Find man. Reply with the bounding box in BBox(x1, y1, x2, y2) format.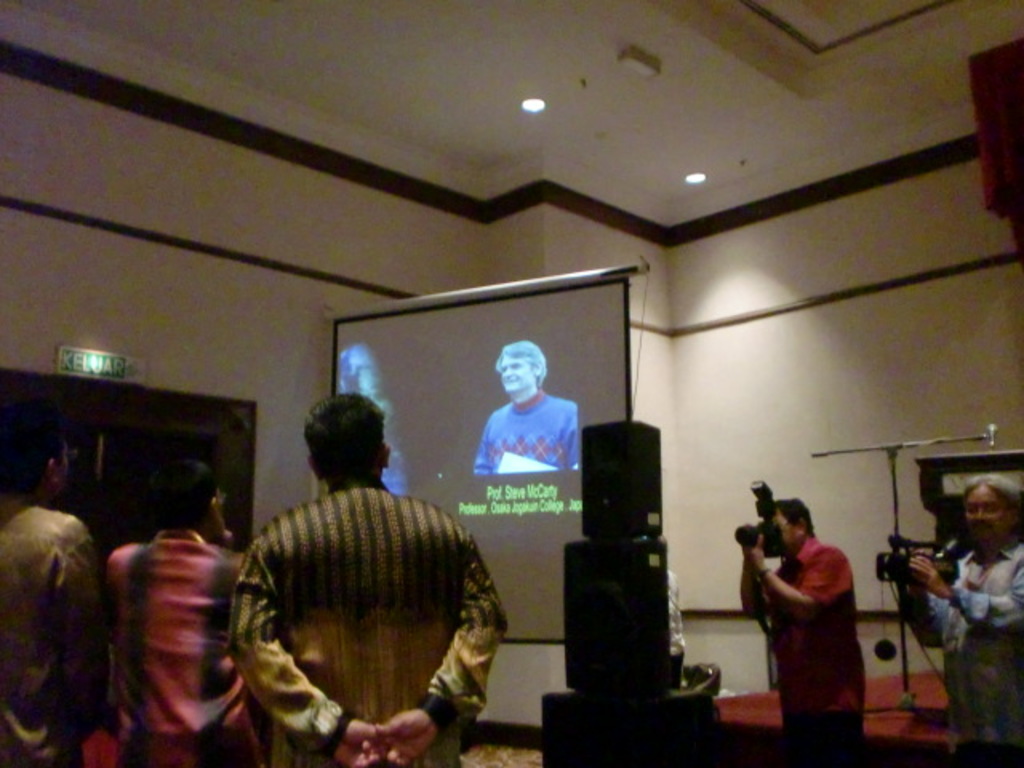
BBox(85, 443, 251, 766).
